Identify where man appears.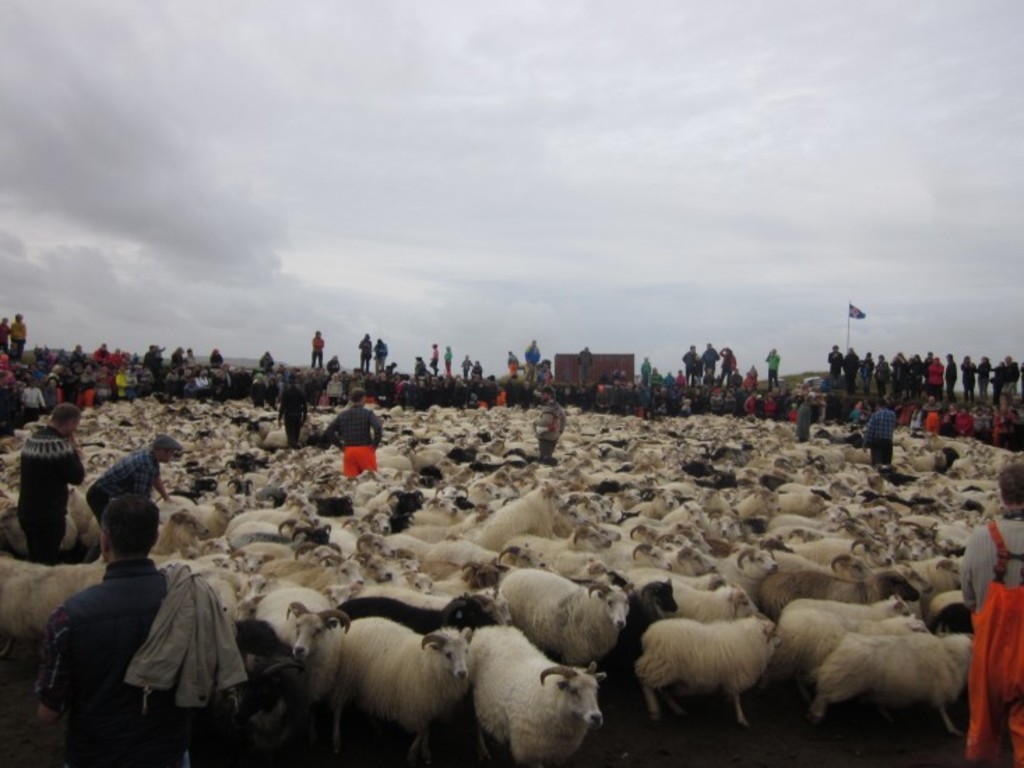
Appears at crop(963, 465, 1023, 767).
